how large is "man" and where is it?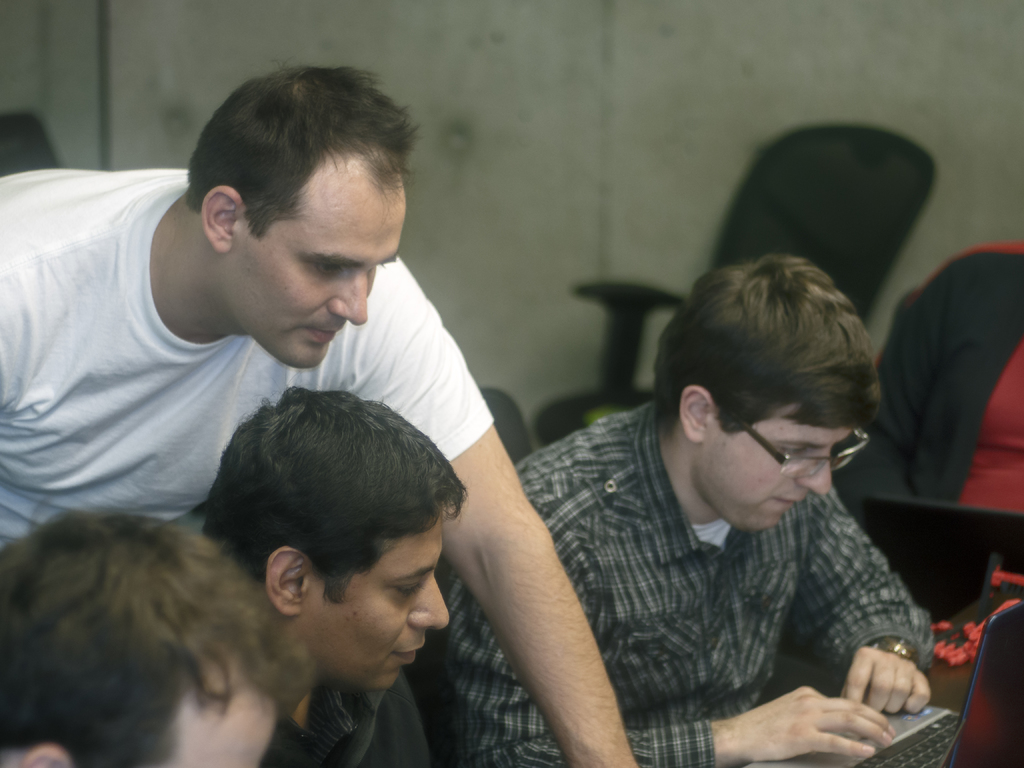
Bounding box: {"x1": 0, "y1": 504, "x2": 314, "y2": 767}.
